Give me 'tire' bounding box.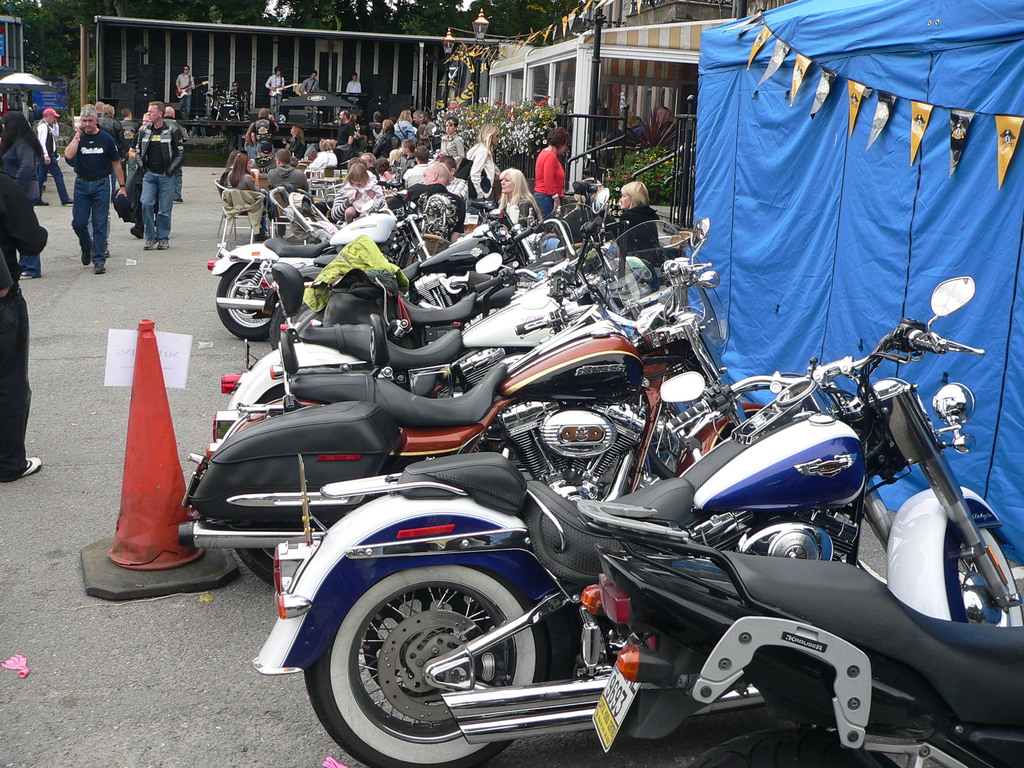
692, 726, 905, 767.
